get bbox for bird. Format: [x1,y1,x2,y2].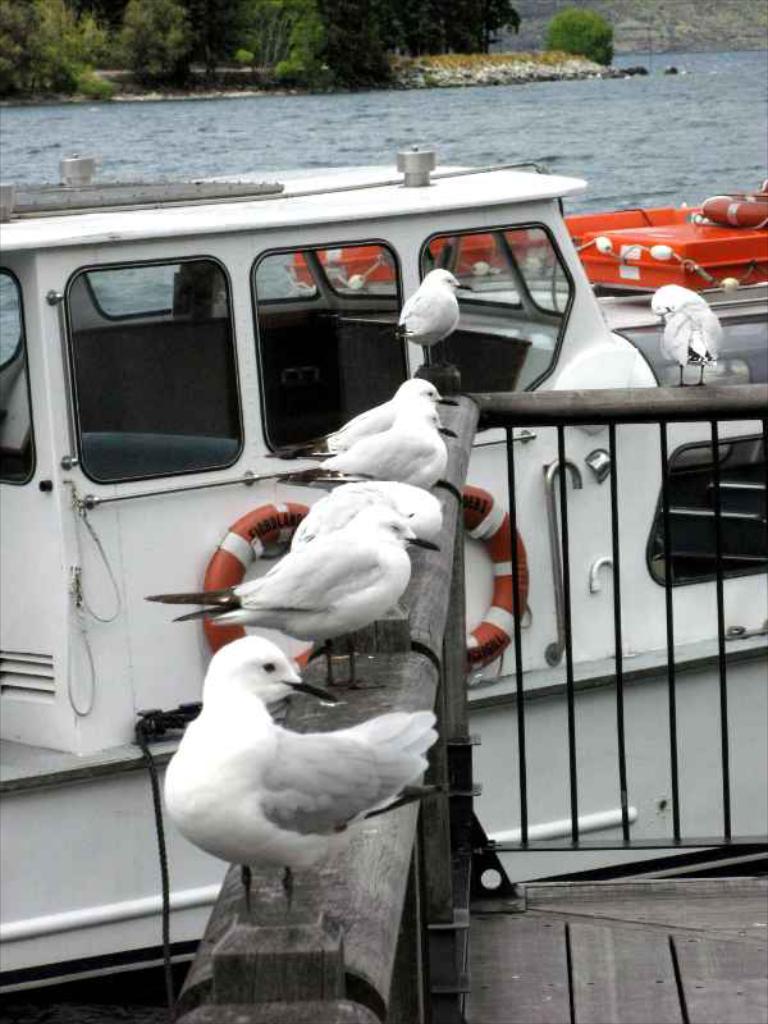
[291,479,444,554].
